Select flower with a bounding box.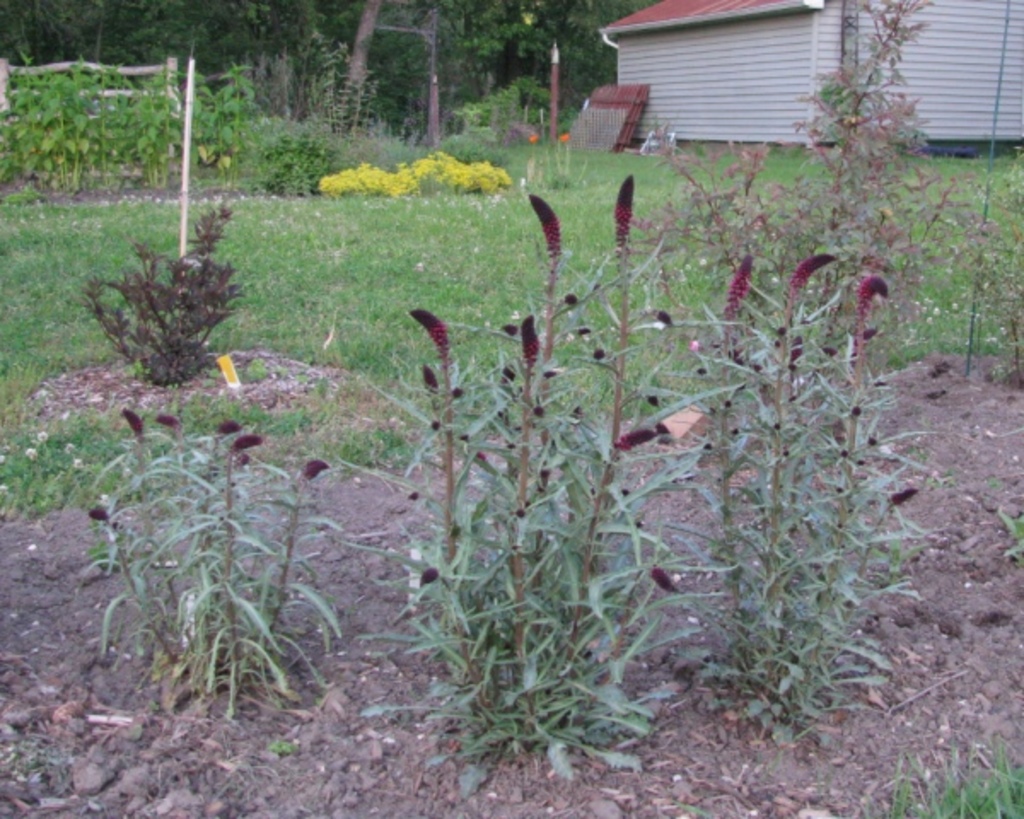
<box>894,481,918,505</box>.
